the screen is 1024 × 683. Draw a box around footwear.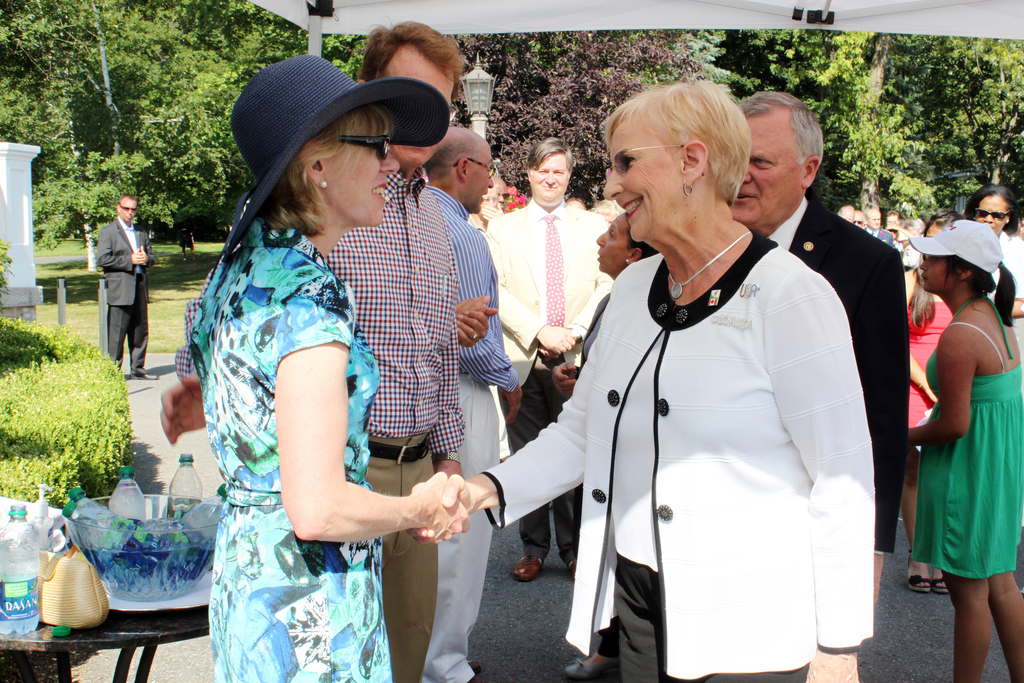
457,673,484,682.
